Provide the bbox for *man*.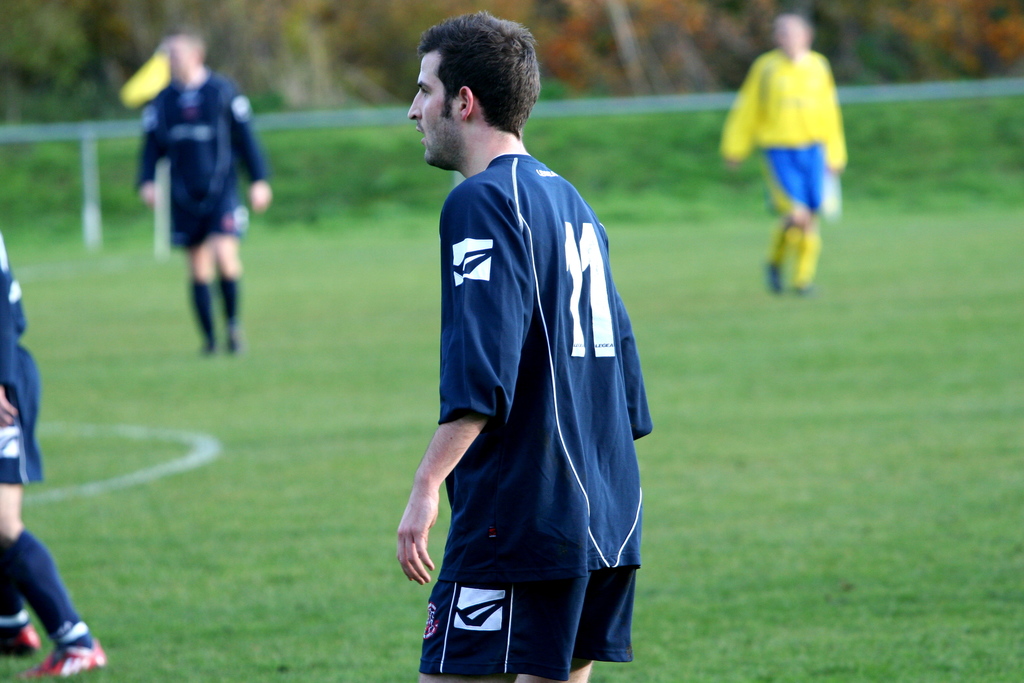
<box>394,24,649,672</box>.
